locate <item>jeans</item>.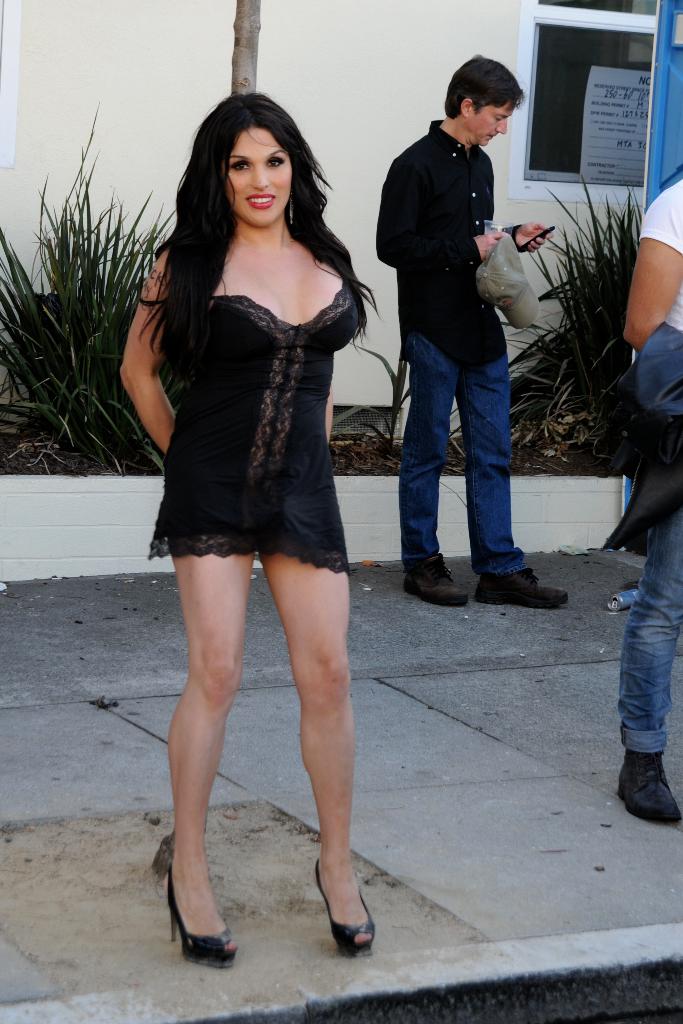
Bounding box: box=[397, 310, 531, 606].
